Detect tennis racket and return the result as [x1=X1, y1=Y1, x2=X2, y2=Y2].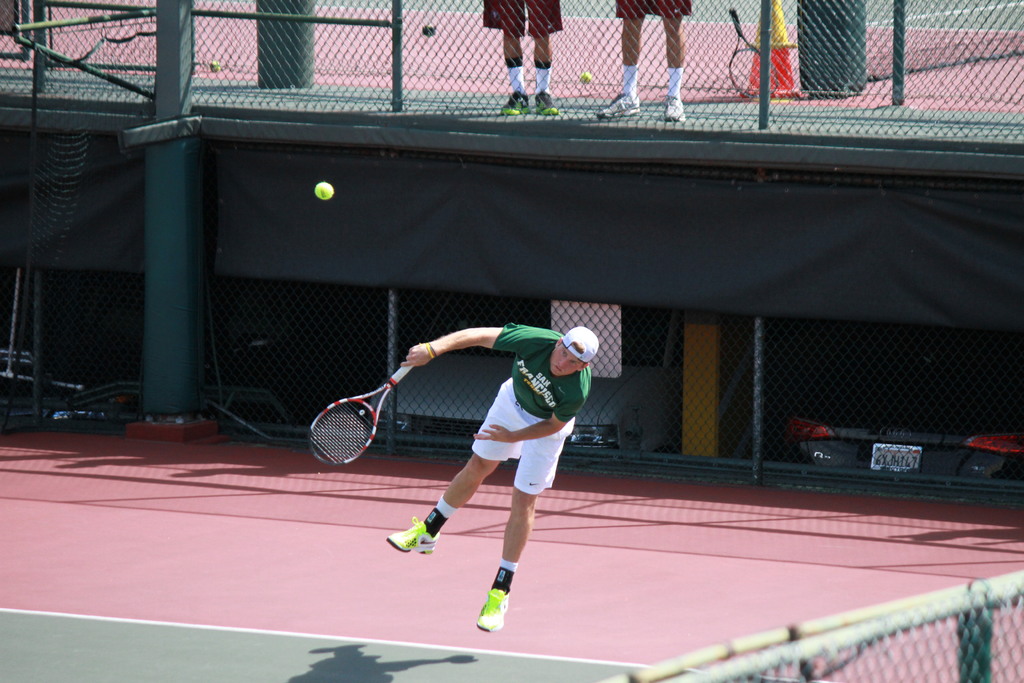
[x1=307, y1=366, x2=413, y2=466].
